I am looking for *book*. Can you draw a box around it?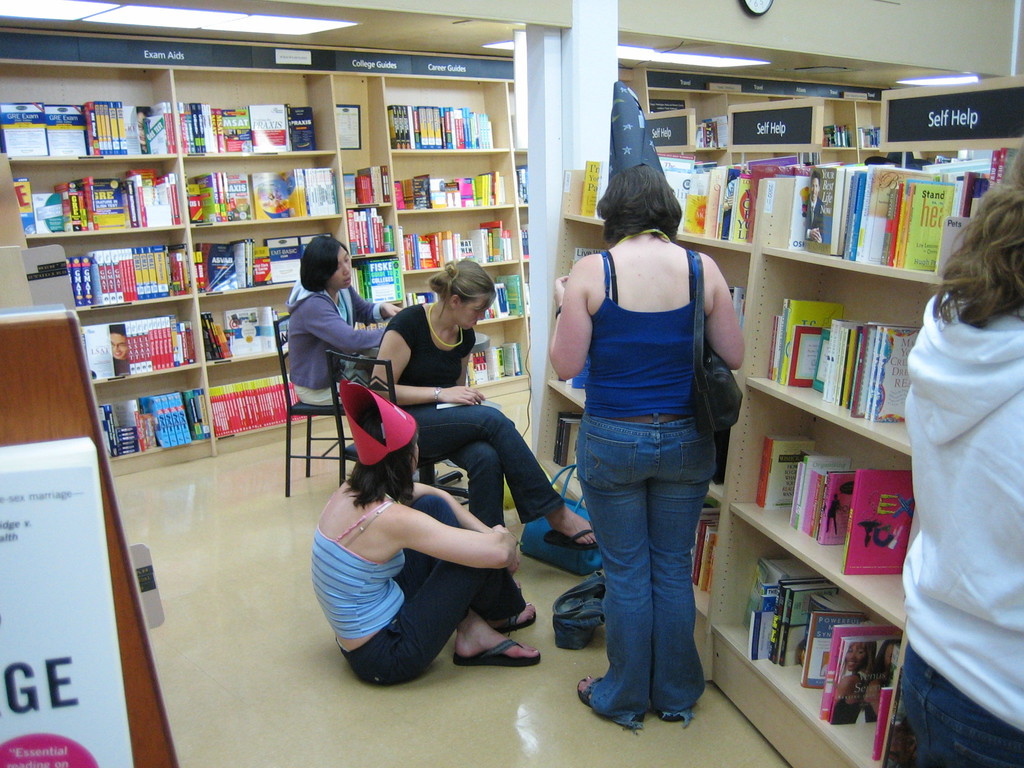
Sure, the bounding box is box=[568, 243, 610, 273].
